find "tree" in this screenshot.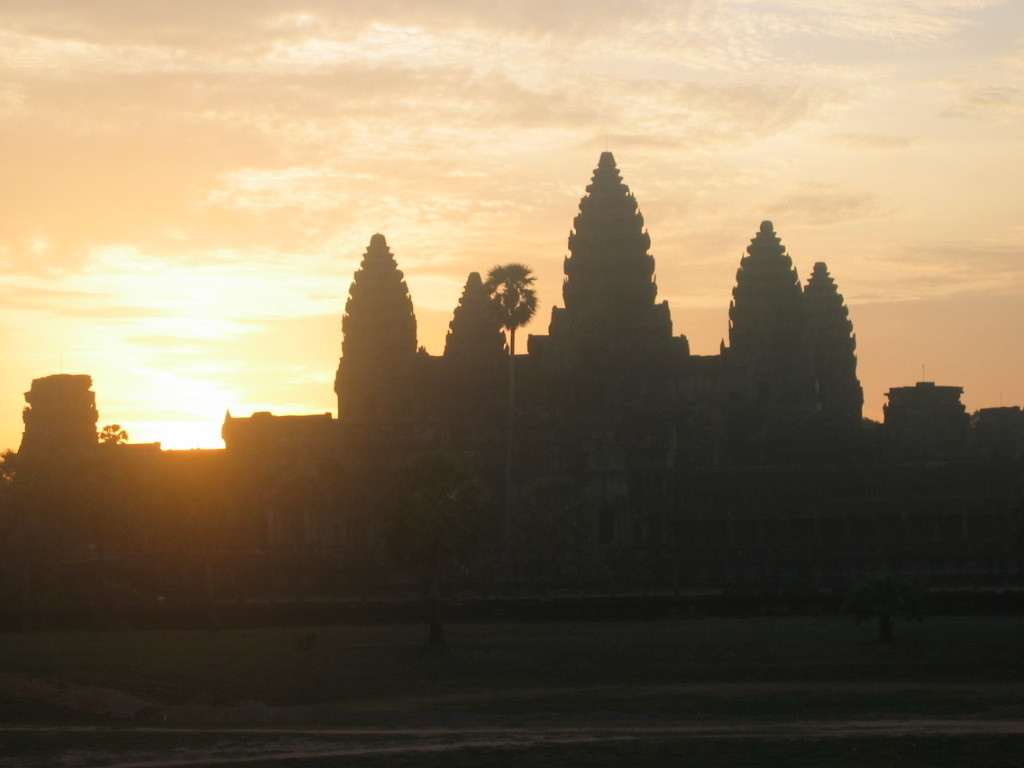
The bounding box for "tree" is x1=0, y1=443, x2=19, y2=482.
